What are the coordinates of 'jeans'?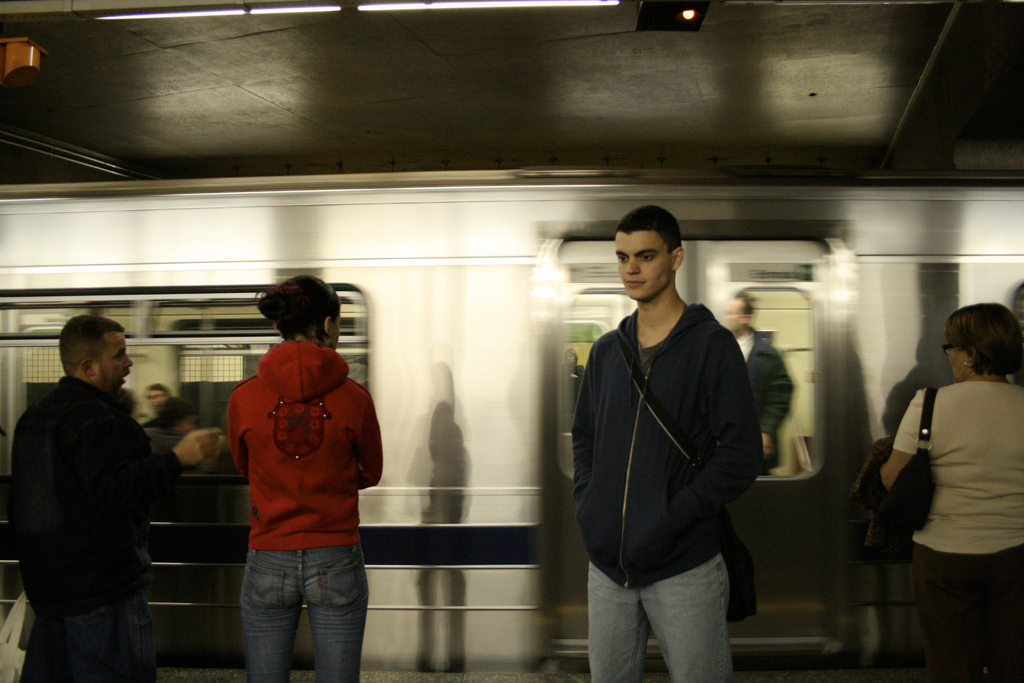
<box>21,580,154,682</box>.
